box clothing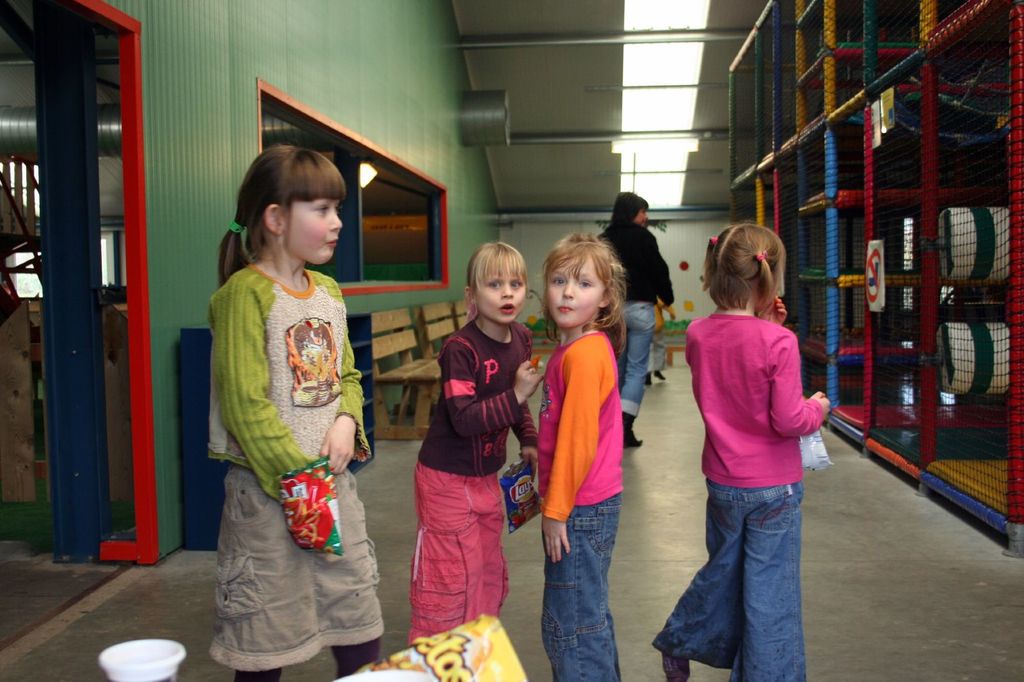
pyautogui.locateOnScreen(654, 305, 822, 681)
